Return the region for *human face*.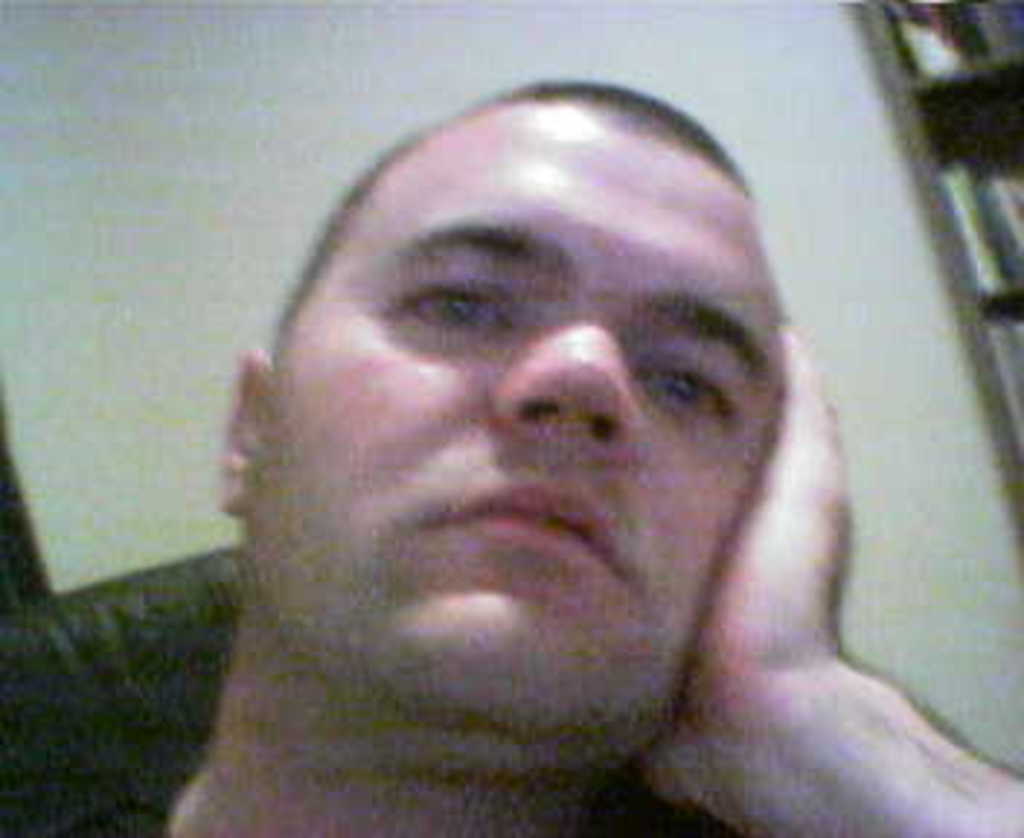
box(241, 105, 777, 757).
